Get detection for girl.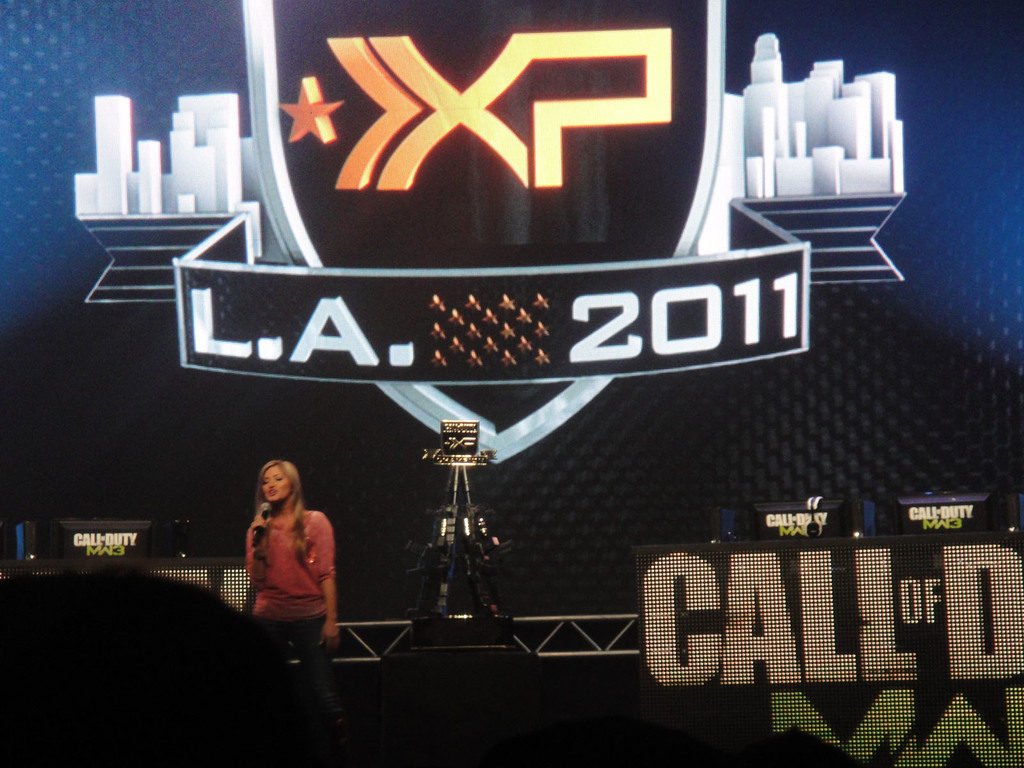
Detection: 244:462:335:666.
